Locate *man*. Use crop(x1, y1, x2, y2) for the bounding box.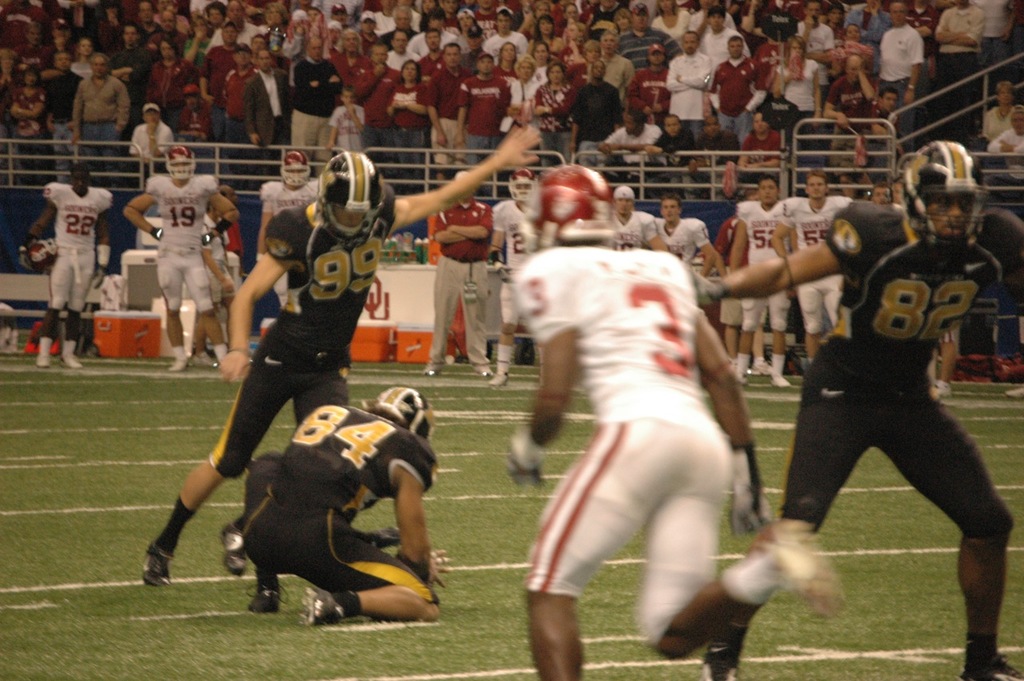
crop(597, 33, 631, 106).
